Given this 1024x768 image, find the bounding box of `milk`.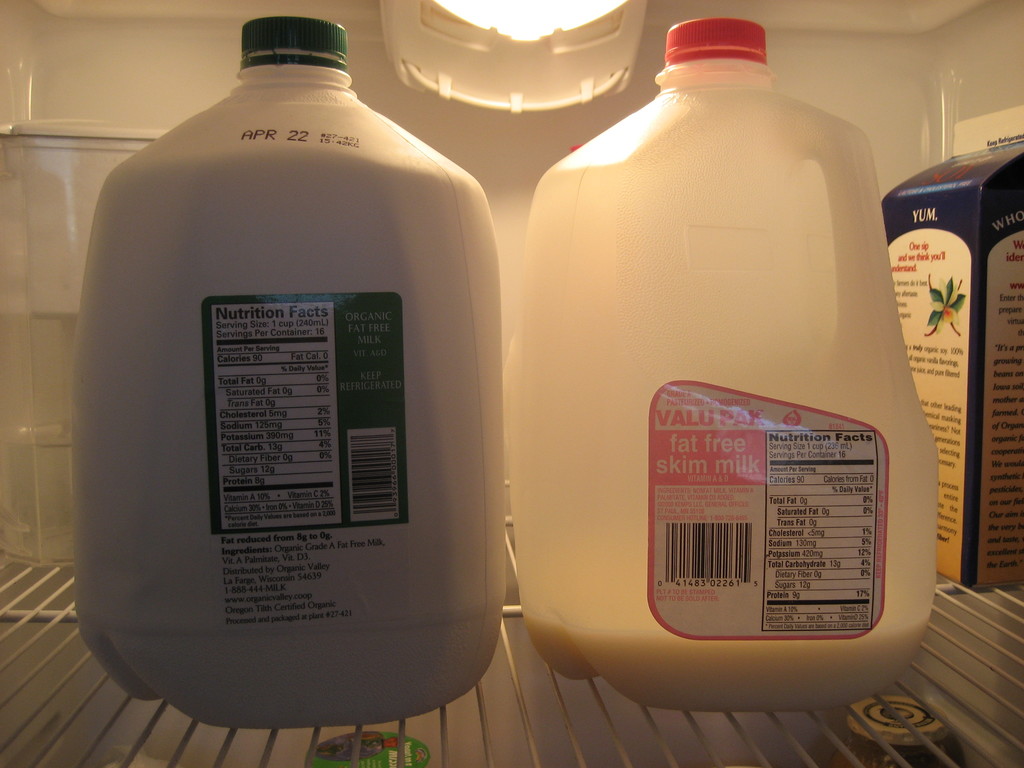
rect(109, 13, 489, 719).
